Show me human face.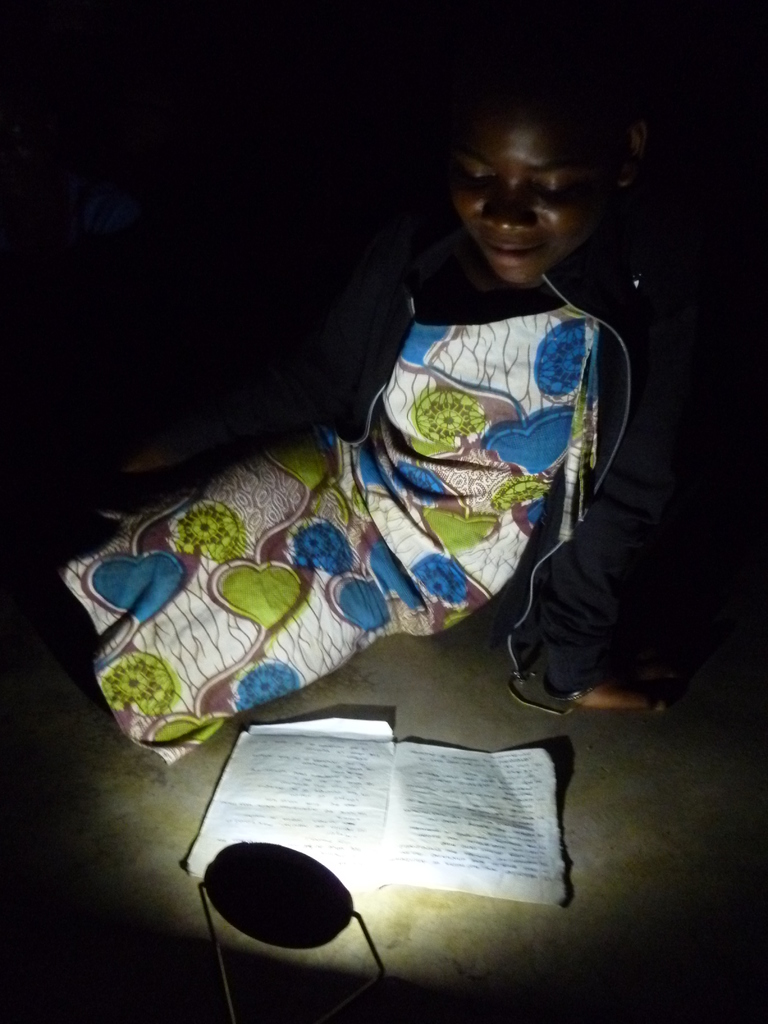
human face is here: [left=451, top=127, right=577, bottom=285].
